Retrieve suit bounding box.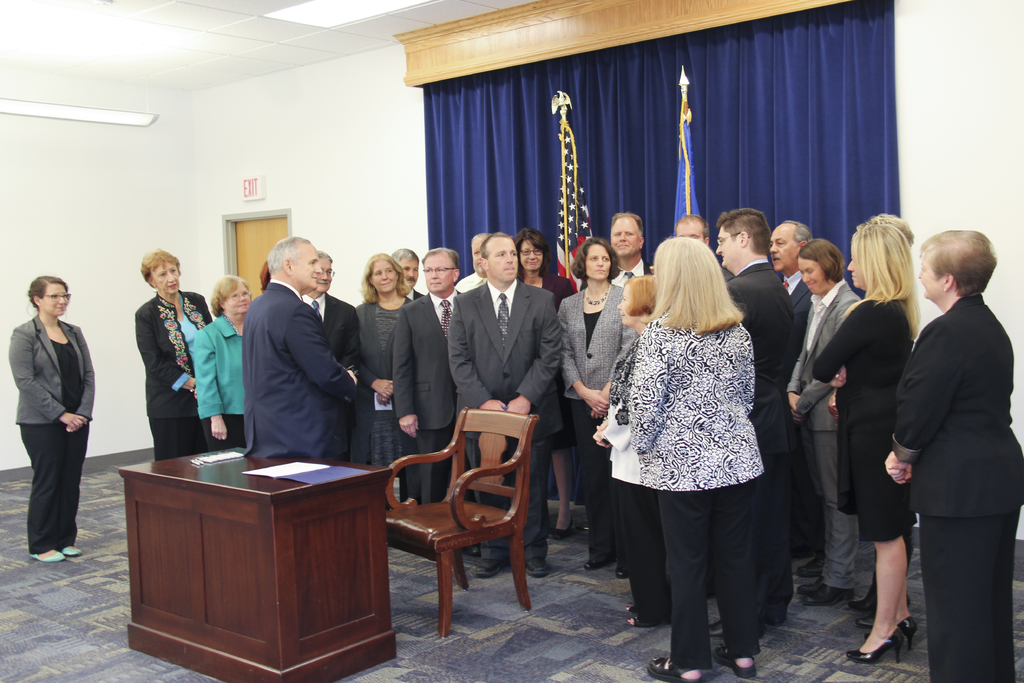
Bounding box: locate(191, 311, 245, 449).
